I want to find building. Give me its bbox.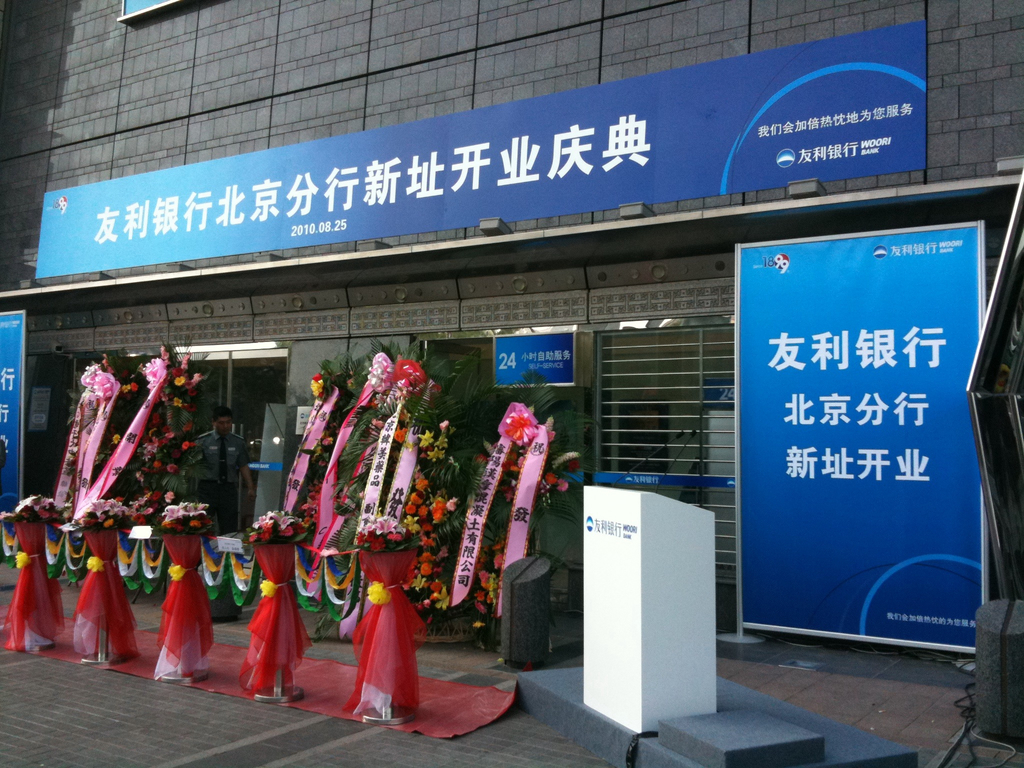
{"left": 0, "top": 0, "right": 1023, "bottom": 700}.
